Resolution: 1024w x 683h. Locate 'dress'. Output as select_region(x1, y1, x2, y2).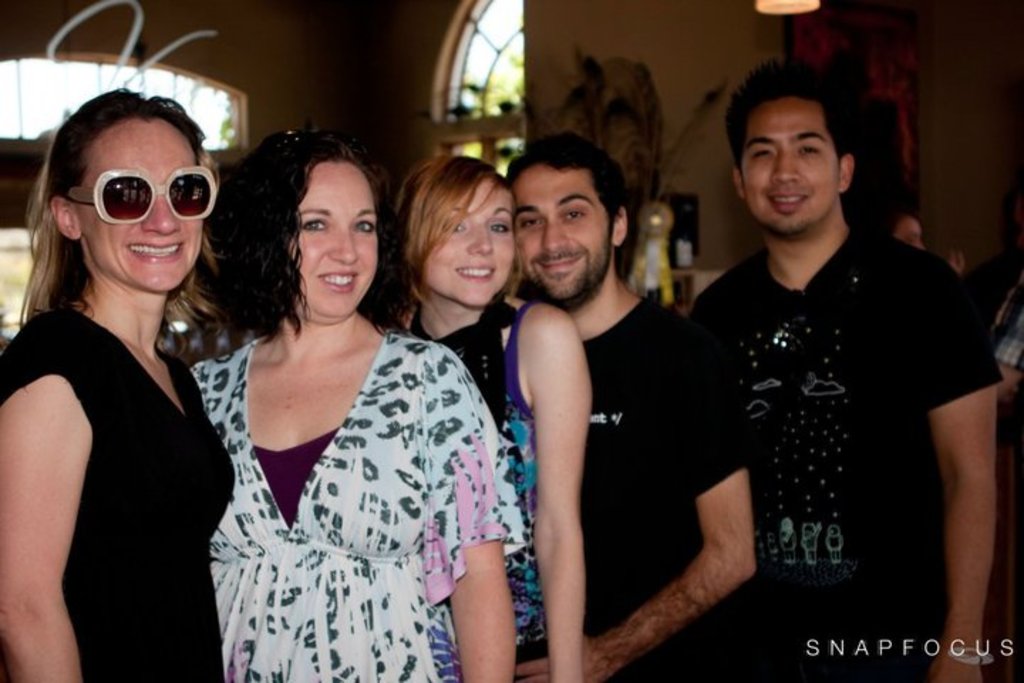
select_region(186, 329, 528, 682).
